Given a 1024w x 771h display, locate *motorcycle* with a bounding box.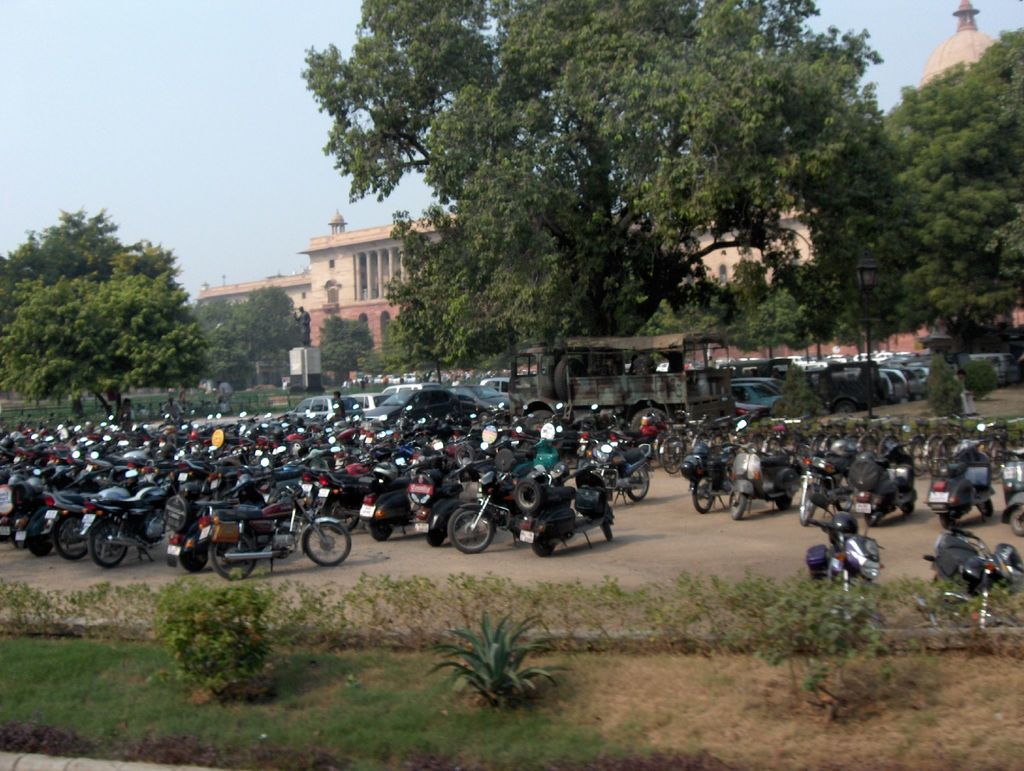
Located: (x1=799, y1=442, x2=850, y2=528).
